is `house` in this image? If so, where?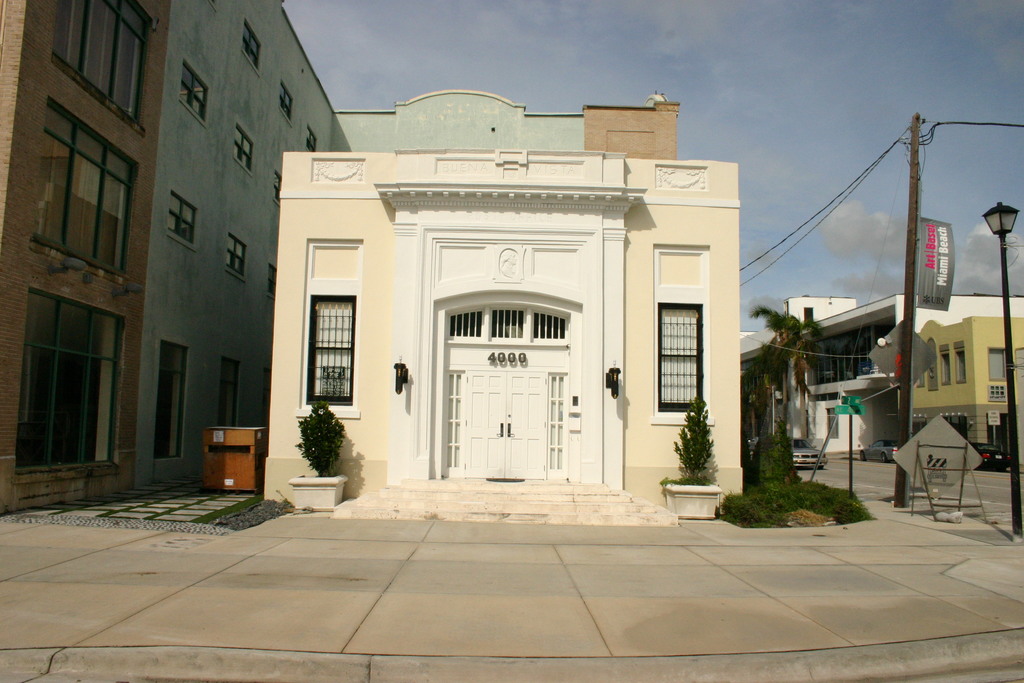
Yes, at Rect(165, 0, 339, 490).
